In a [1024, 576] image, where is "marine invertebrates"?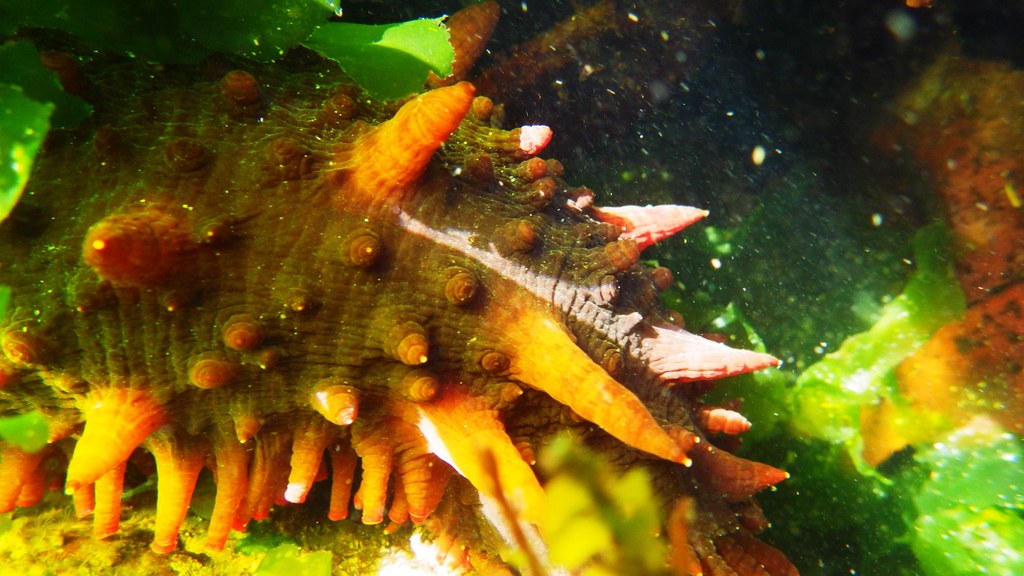
<region>792, 0, 1023, 499</region>.
